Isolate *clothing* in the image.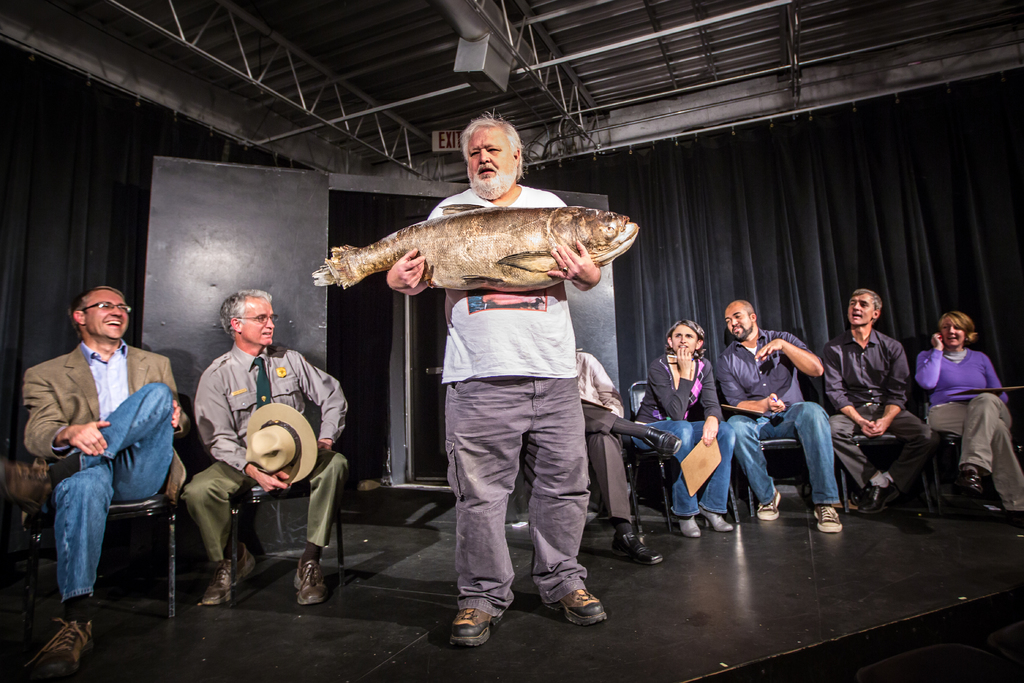
Isolated region: <box>640,350,720,419</box>.
